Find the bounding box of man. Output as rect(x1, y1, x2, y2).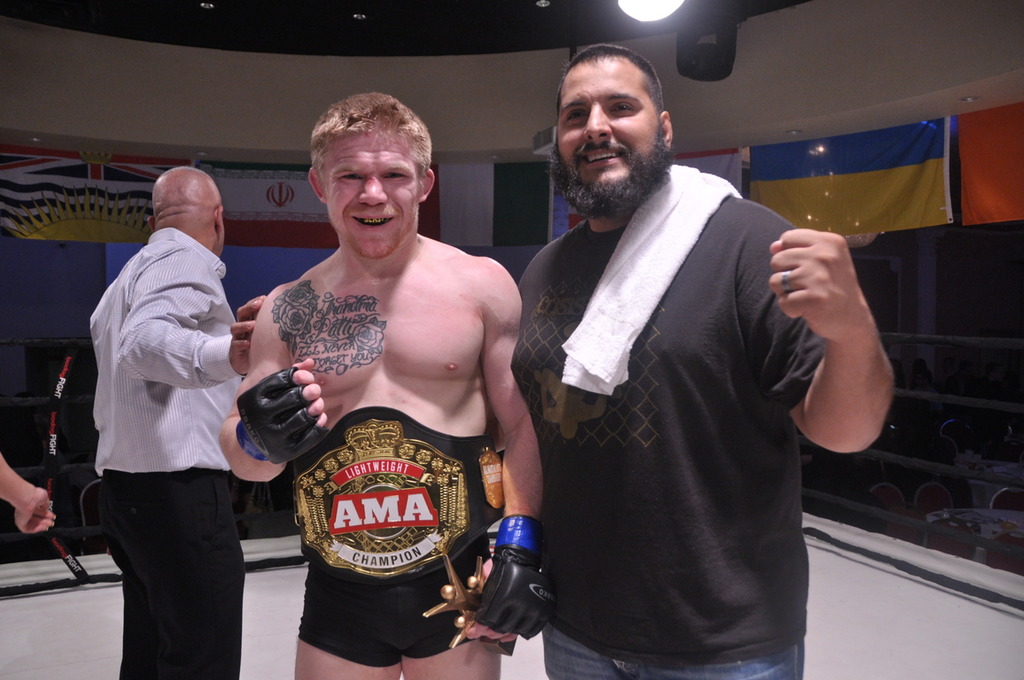
rect(514, 42, 899, 679).
